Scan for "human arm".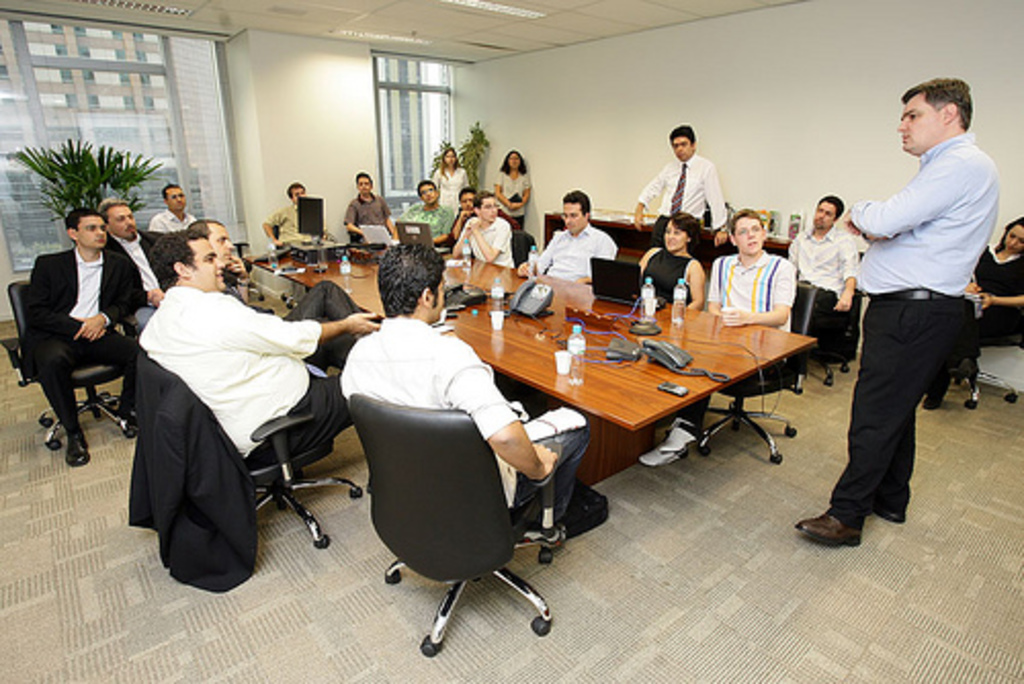
Scan result: left=516, top=240, right=551, bottom=276.
